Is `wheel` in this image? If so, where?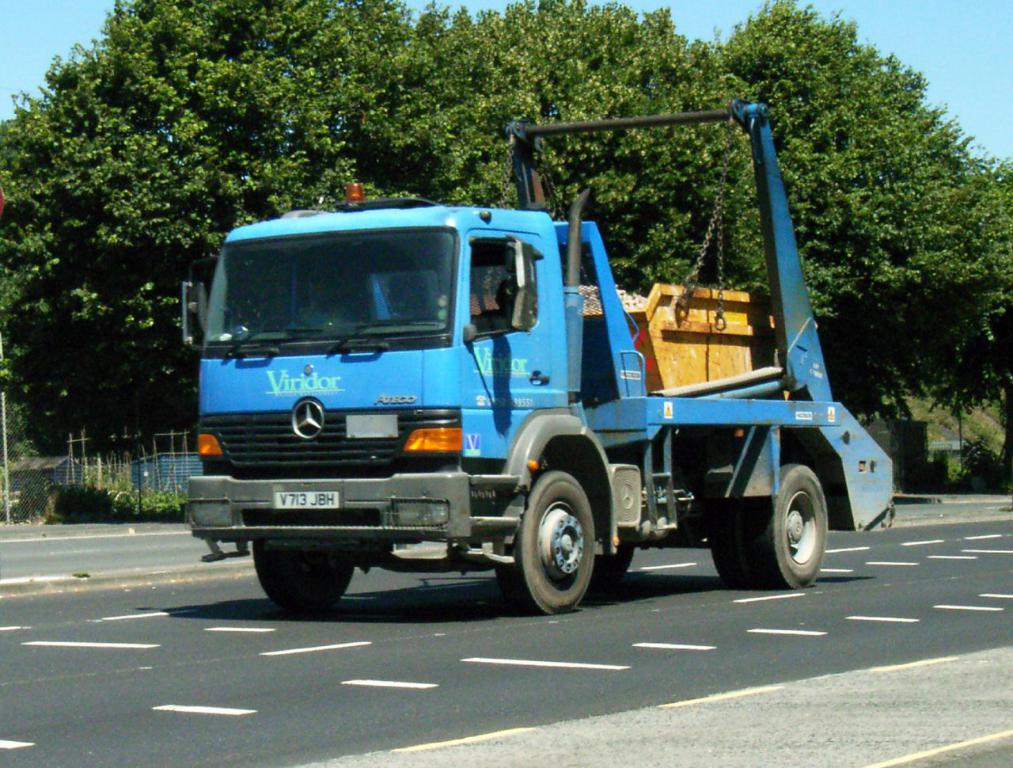
Yes, at {"left": 522, "top": 480, "right": 615, "bottom": 606}.
